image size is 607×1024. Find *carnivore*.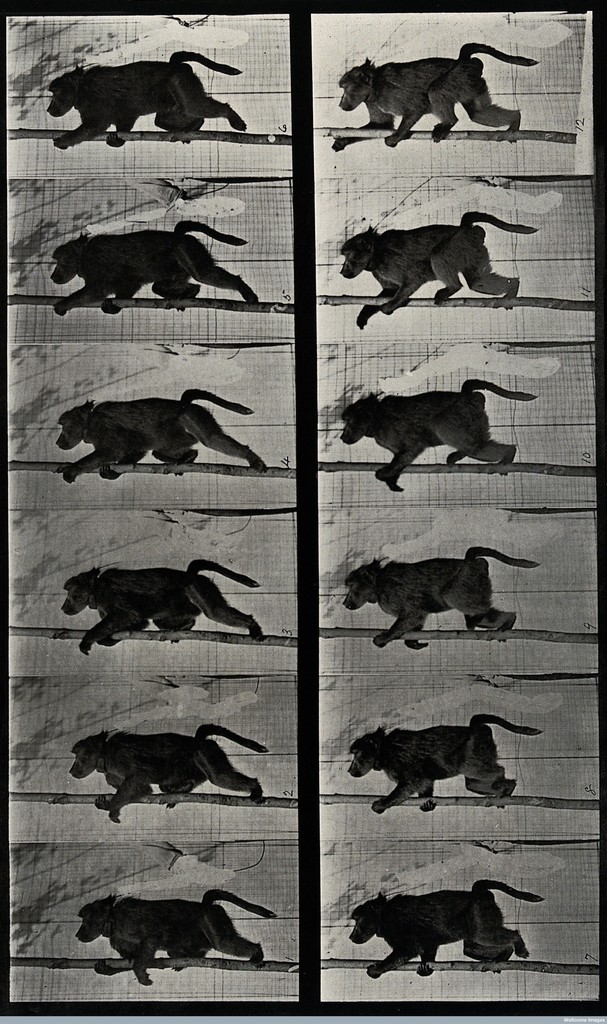
328/29/537/141.
